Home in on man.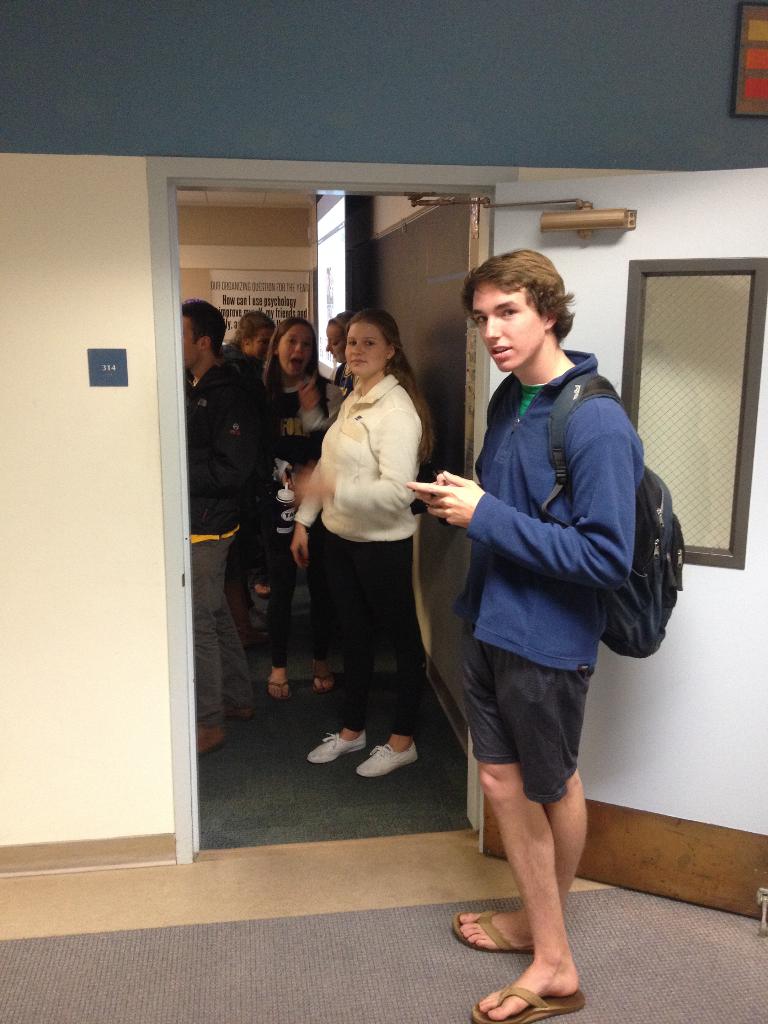
Homed in at bbox(176, 296, 253, 752).
